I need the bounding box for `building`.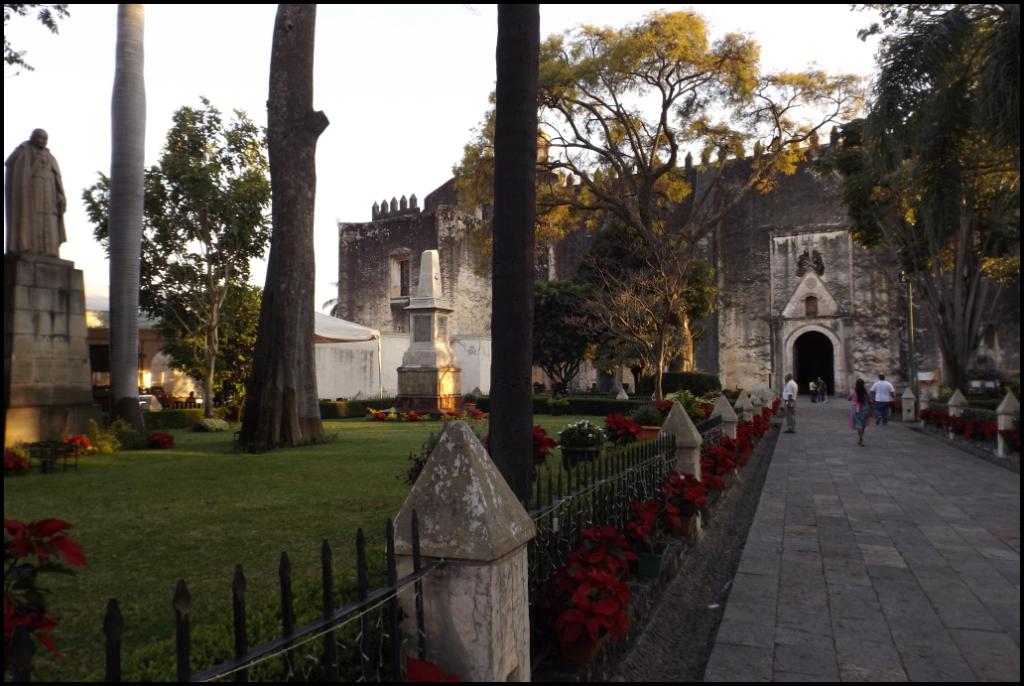
Here it is: (340, 121, 1018, 377).
